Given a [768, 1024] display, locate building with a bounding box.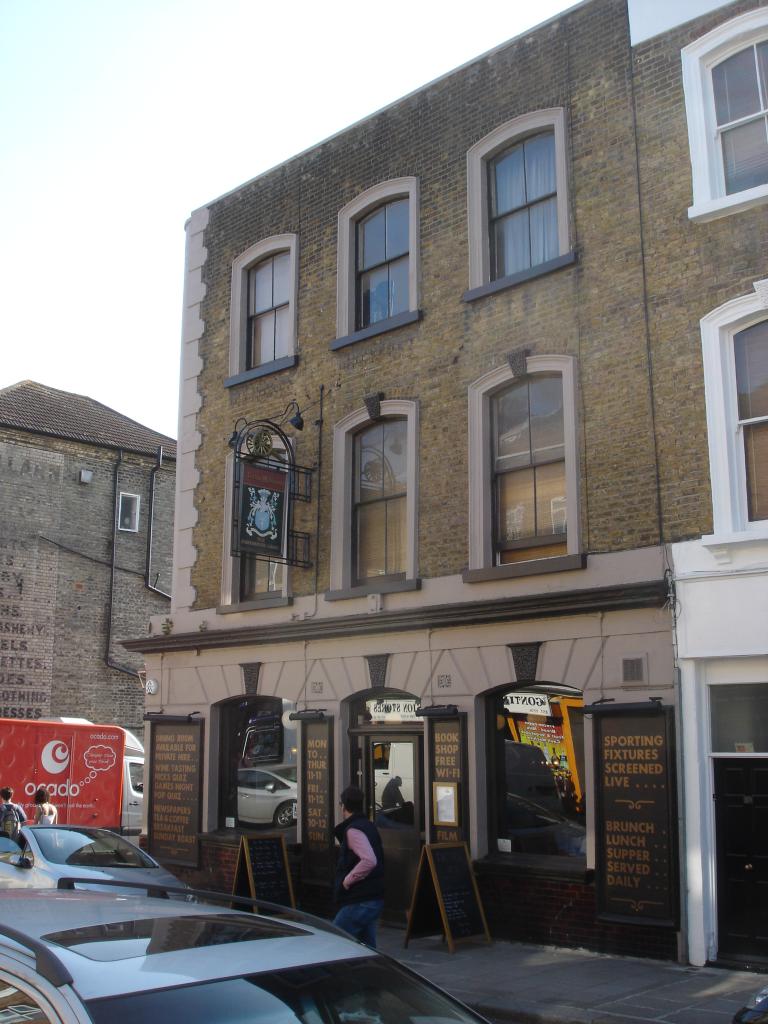
Located: pyautogui.locateOnScreen(121, 0, 665, 959).
